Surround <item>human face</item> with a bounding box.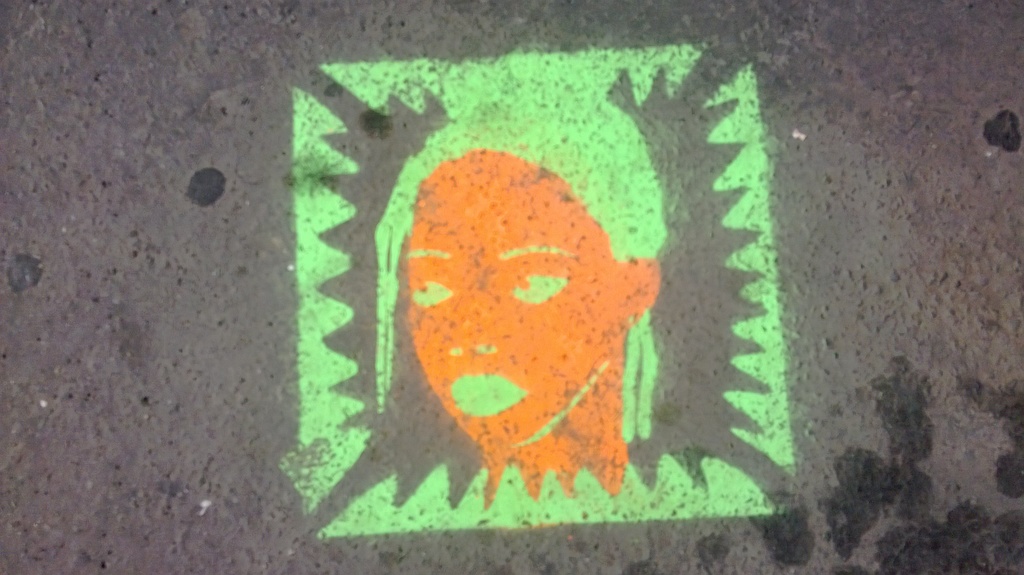
[x1=402, y1=156, x2=616, y2=448].
